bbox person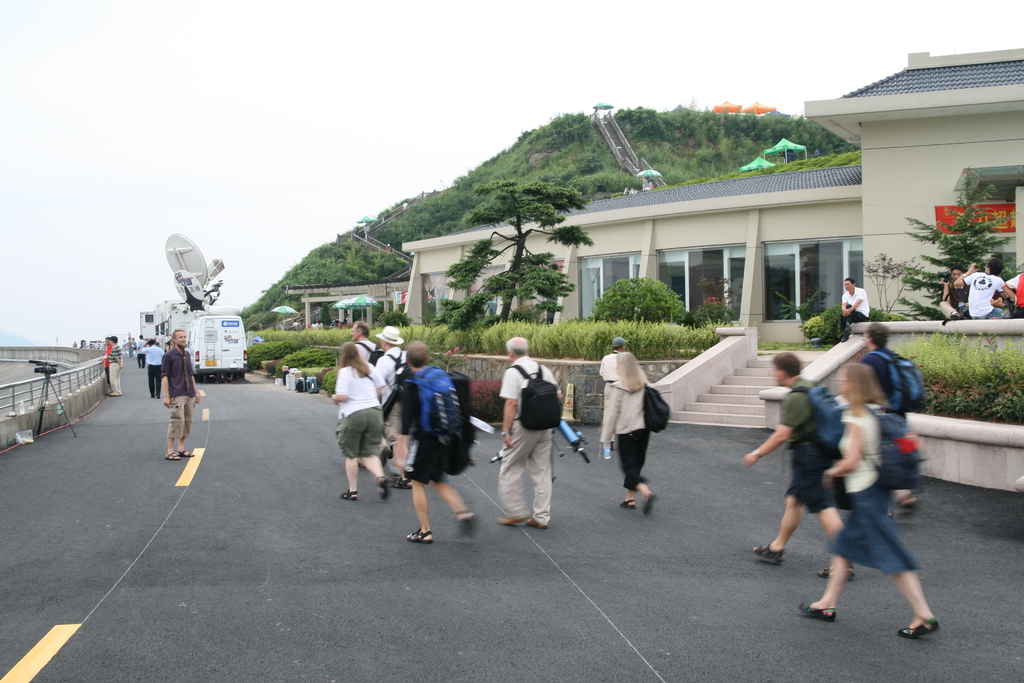
395,351,465,543
